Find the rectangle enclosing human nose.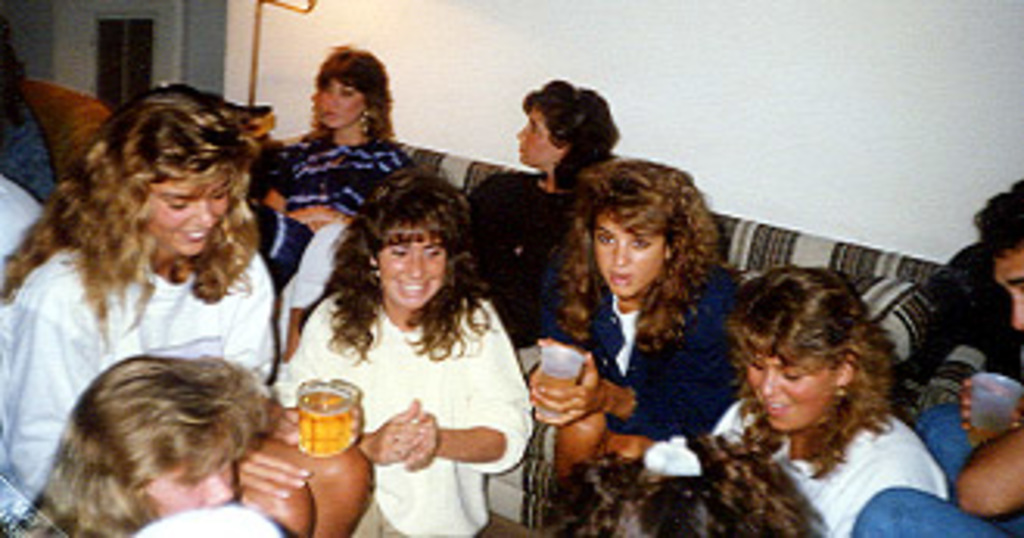
(x1=613, y1=236, x2=632, y2=264).
